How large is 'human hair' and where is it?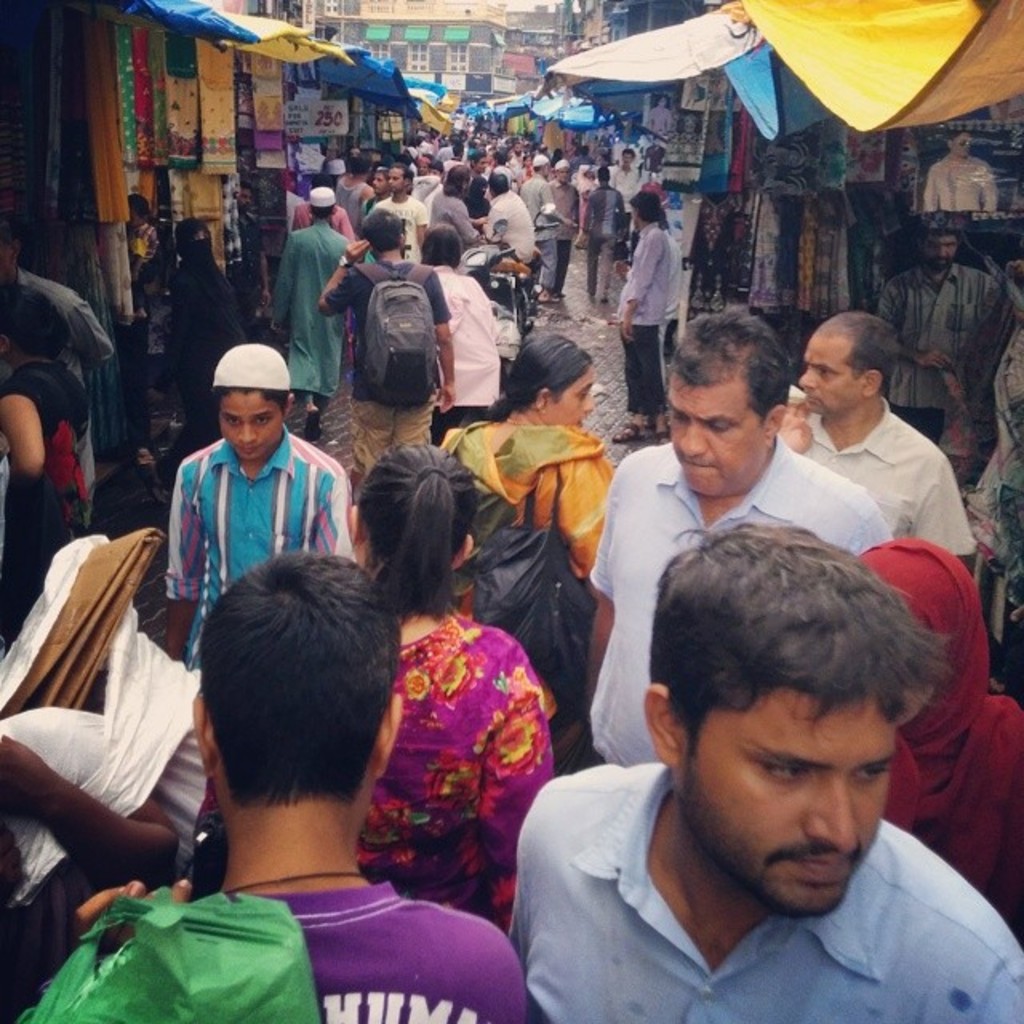
Bounding box: locate(627, 190, 667, 224).
